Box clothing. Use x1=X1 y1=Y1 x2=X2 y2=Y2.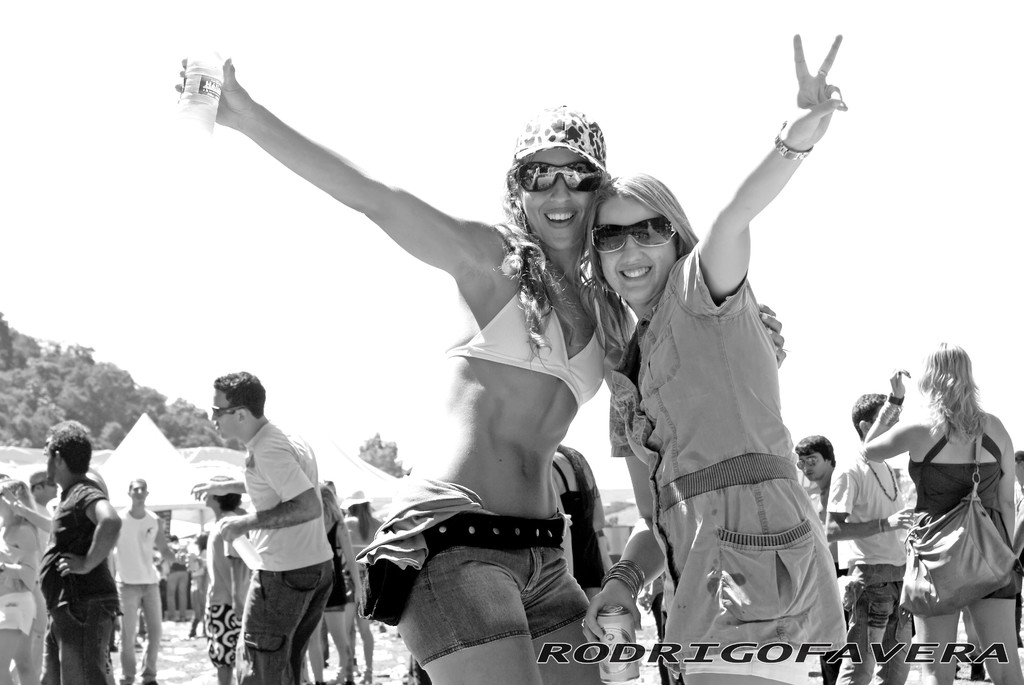
x1=40 y1=479 x2=120 y2=684.
